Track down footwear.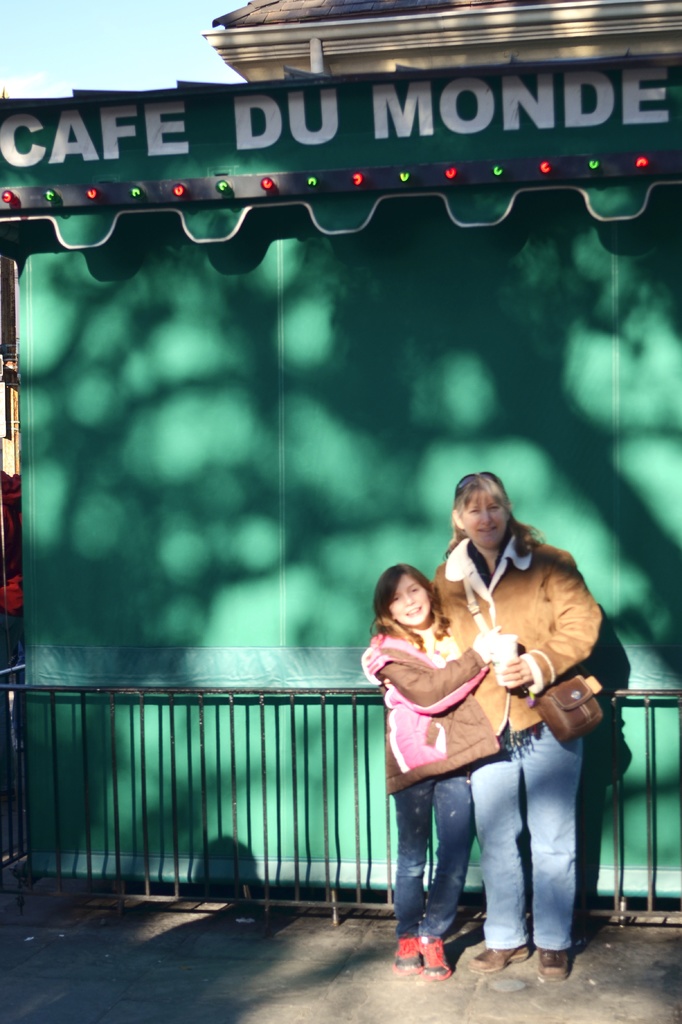
Tracked to <bbox>540, 949, 569, 986</bbox>.
